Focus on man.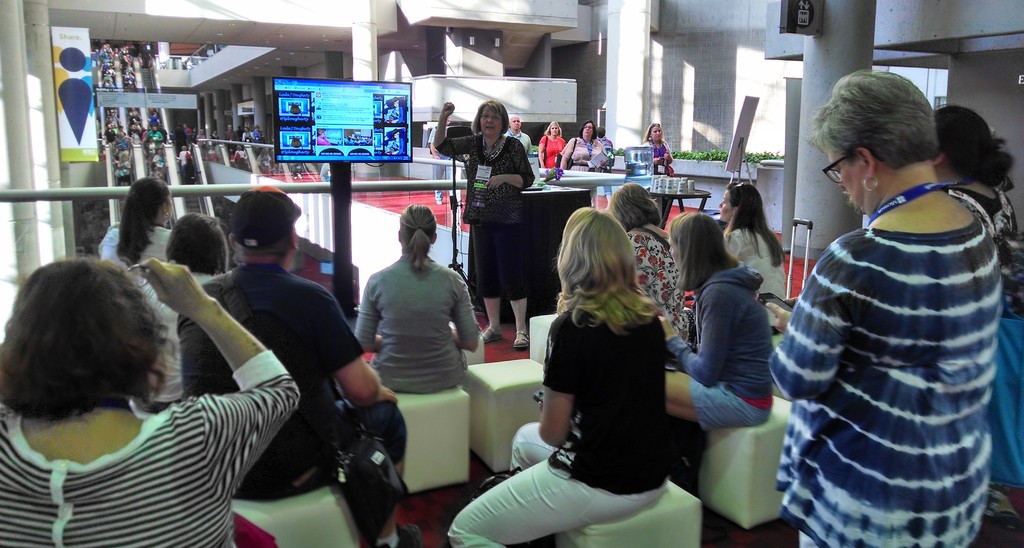
Focused at <box>428,114,460,209</box>.
